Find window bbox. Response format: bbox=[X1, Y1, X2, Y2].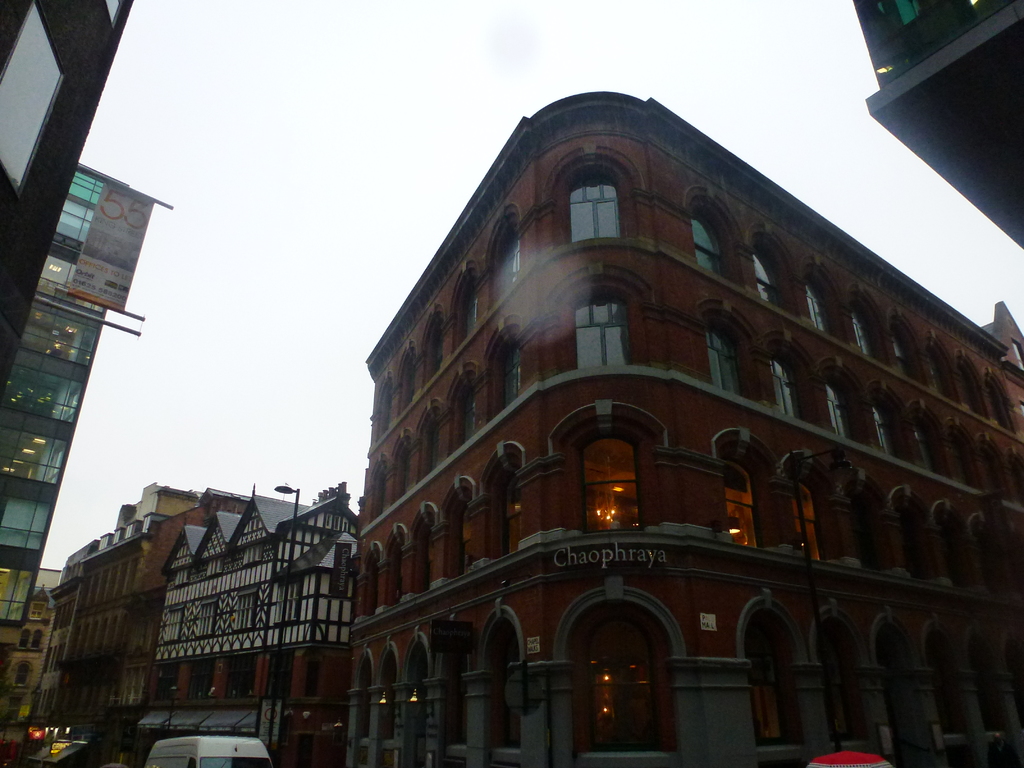
bbox=[945, 434, 975, 488].
